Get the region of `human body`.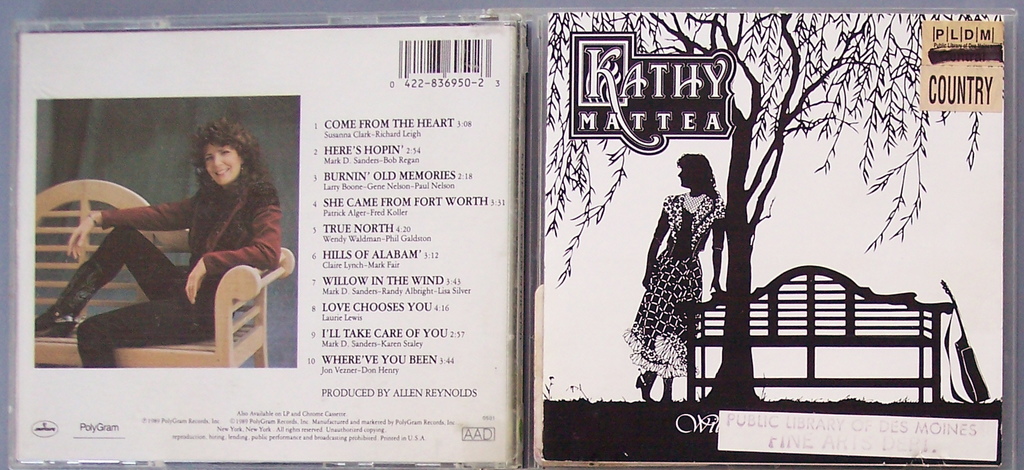
pyautogui.locateOnScreen(652, 136, 732, 380).
